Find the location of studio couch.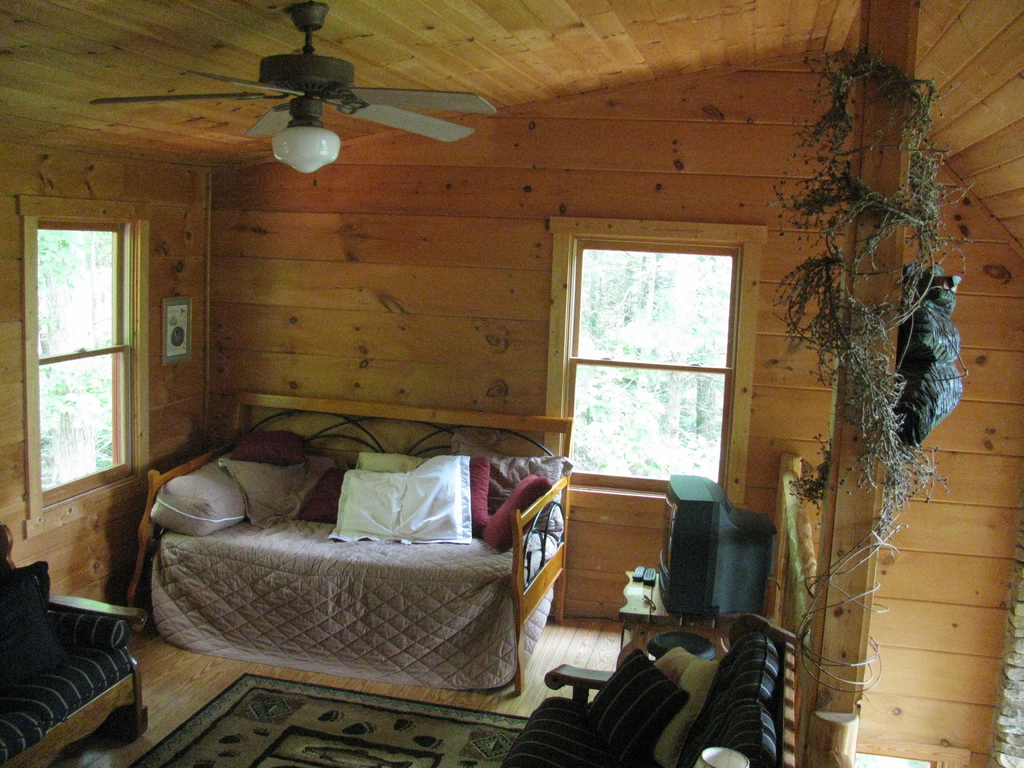
Location: bbox(125, 405, 579, 701).
